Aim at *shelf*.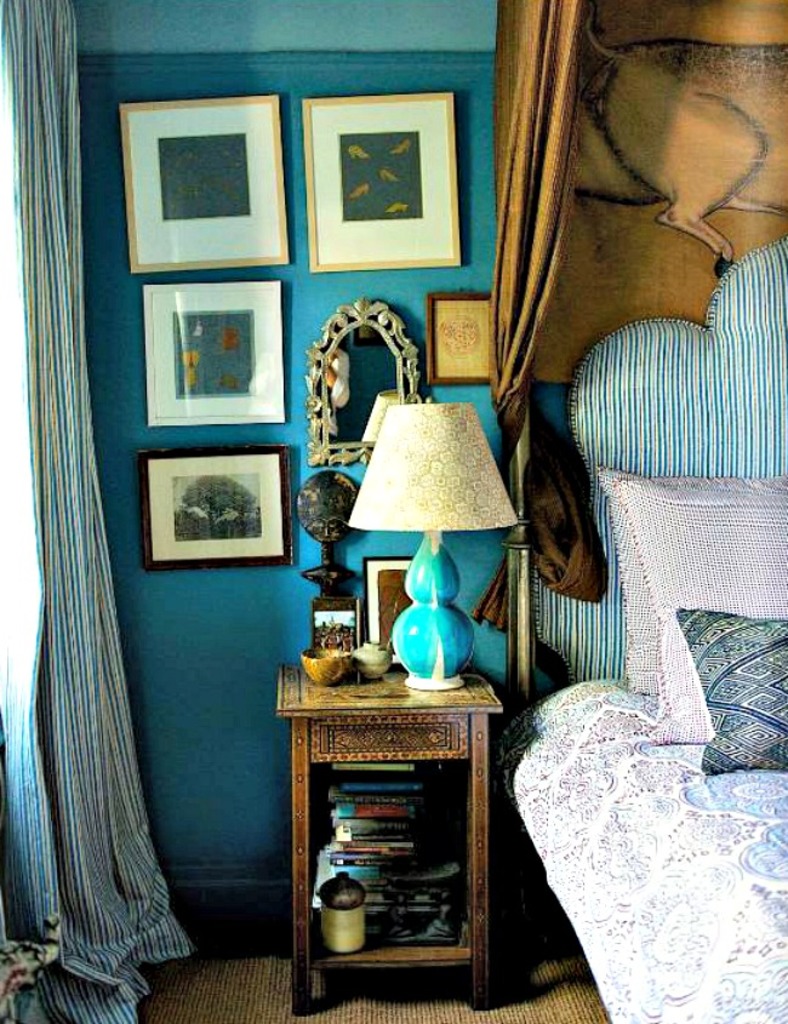
Aimed at 293,669,492,969.
